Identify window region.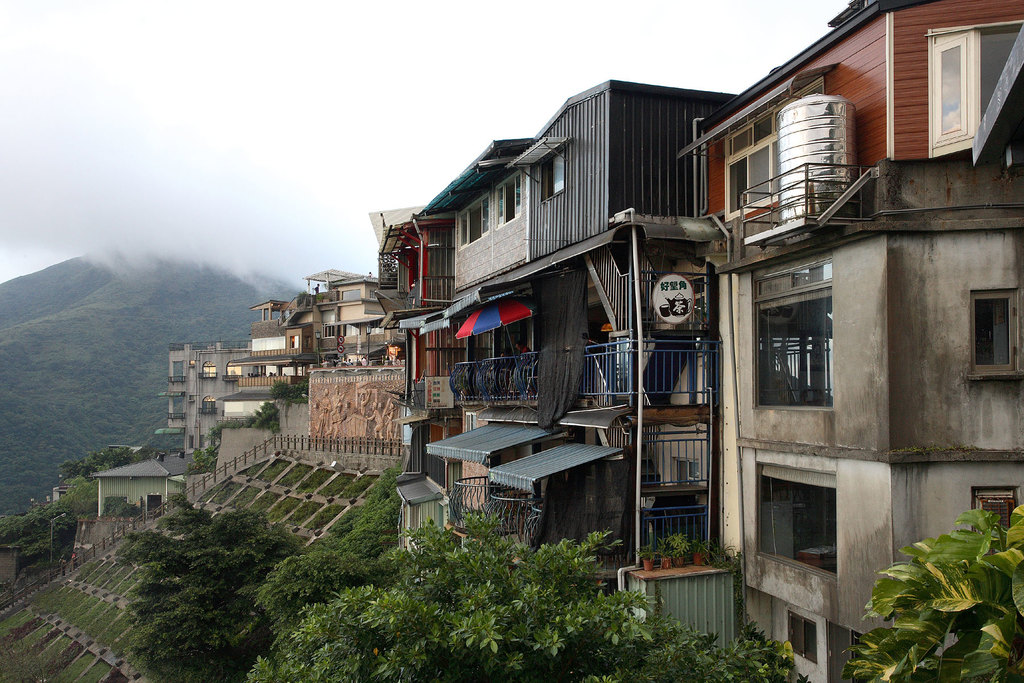
Region: {"left": 678, "top": 457, "right": 703, "bottom": 488}.
